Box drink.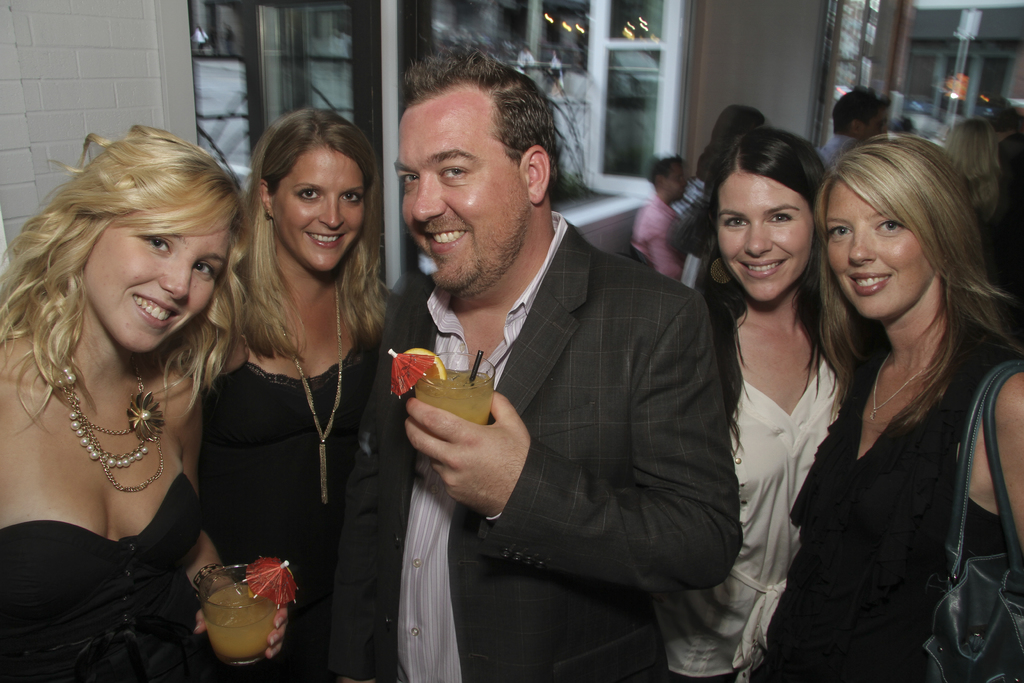
<box>186,557,297,681</box>.
